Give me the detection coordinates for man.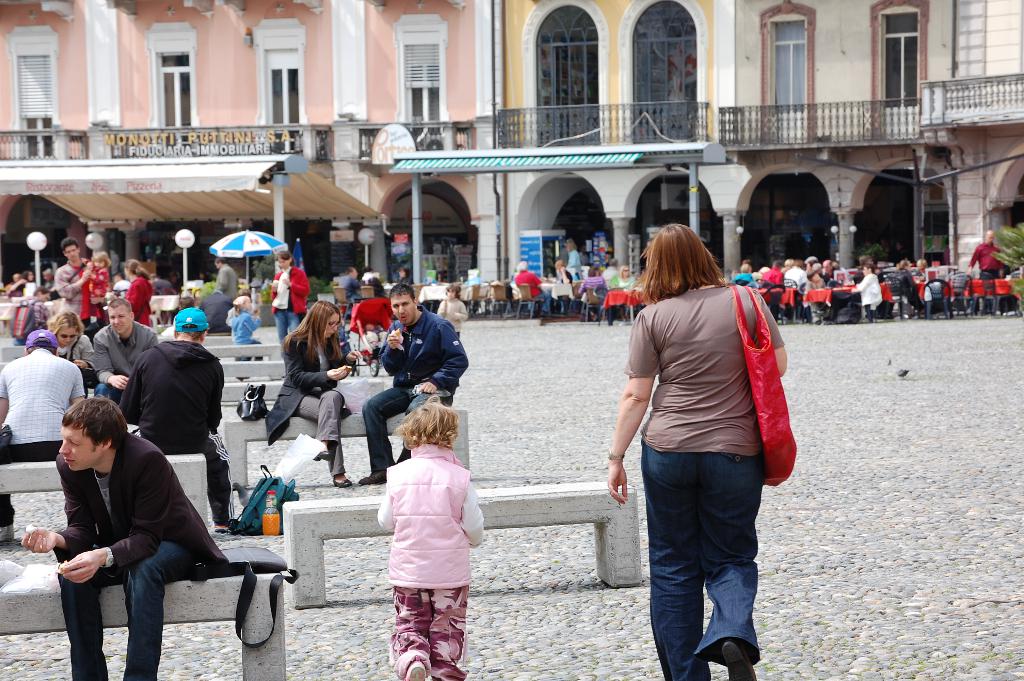
Rect(362, 282, 471, 483).
